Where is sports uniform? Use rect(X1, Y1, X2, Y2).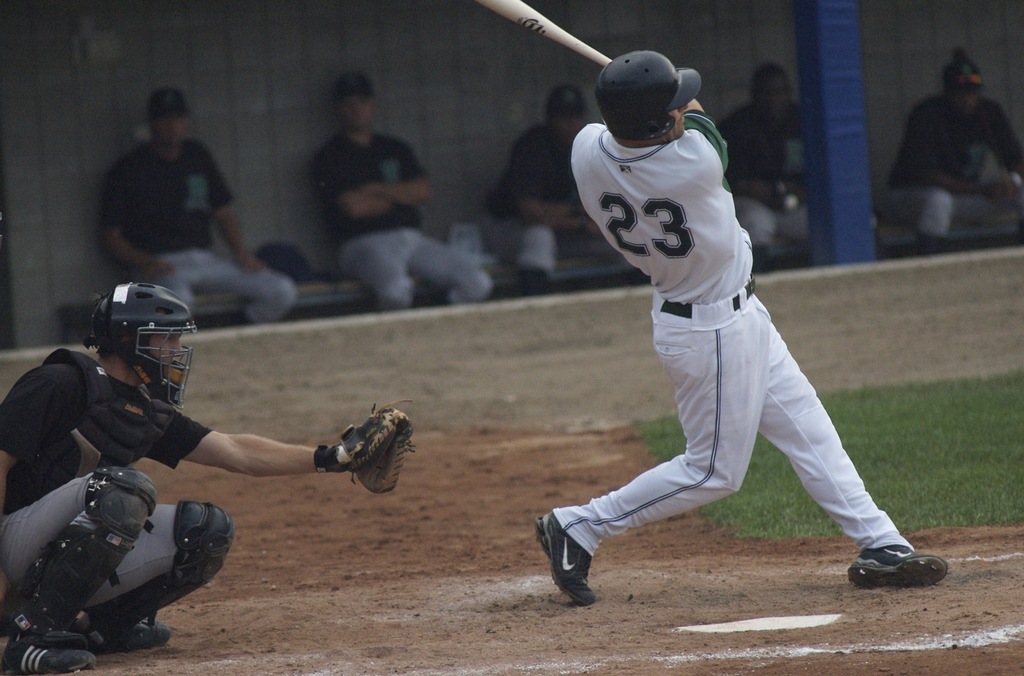
rect(323, 129, 497, 322).
